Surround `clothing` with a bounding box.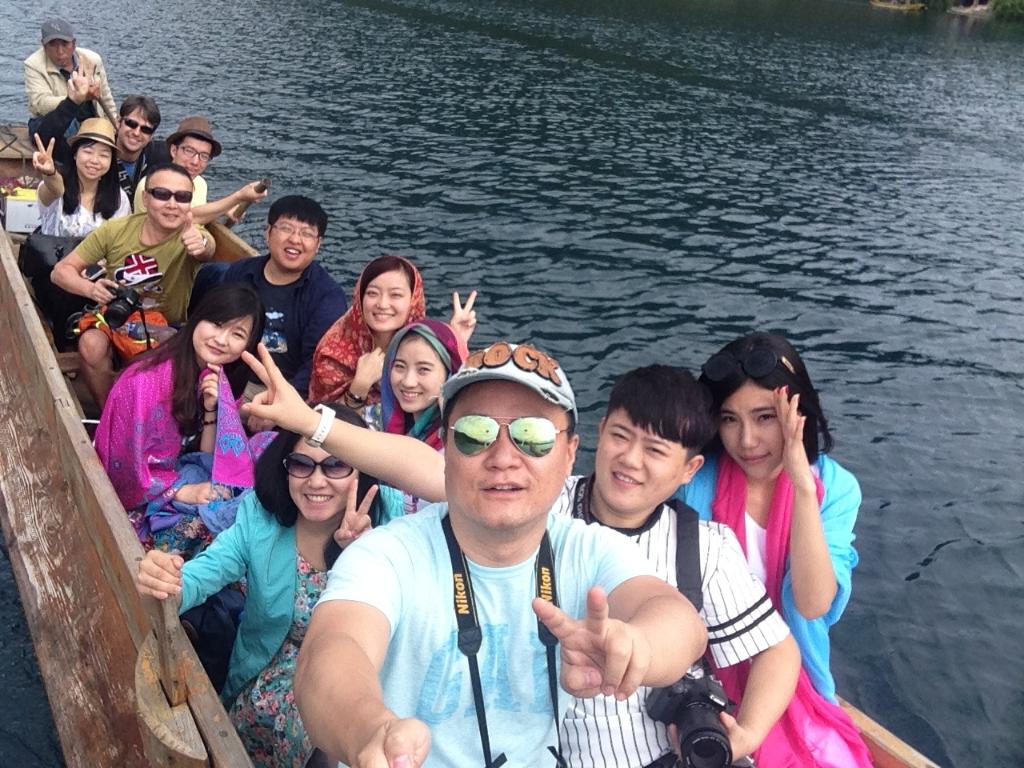
(109, 137, 165, 186).
